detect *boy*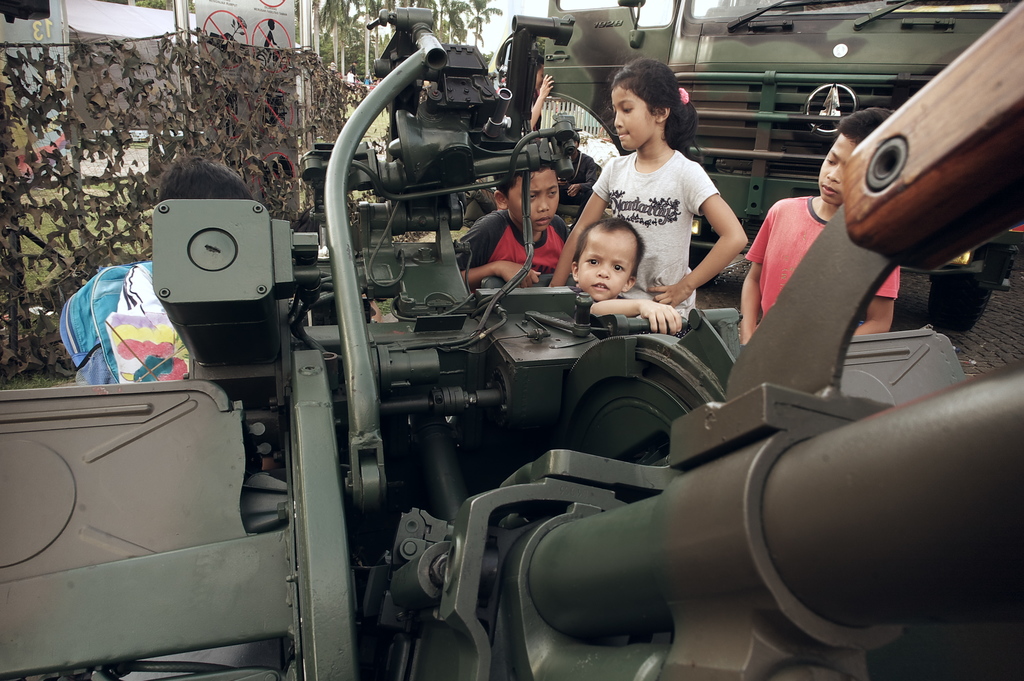
detection(452, 139, 571, 290)
